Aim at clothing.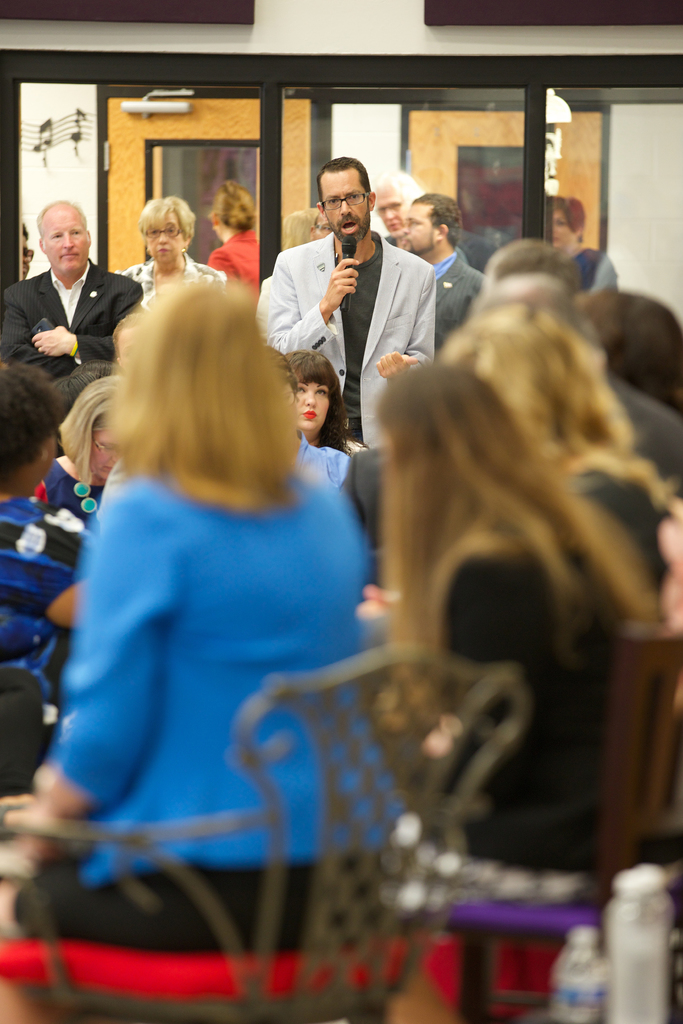
Aimed at {"x1": 251, "y1": 218, "x2": 440, "y2": 459}.
